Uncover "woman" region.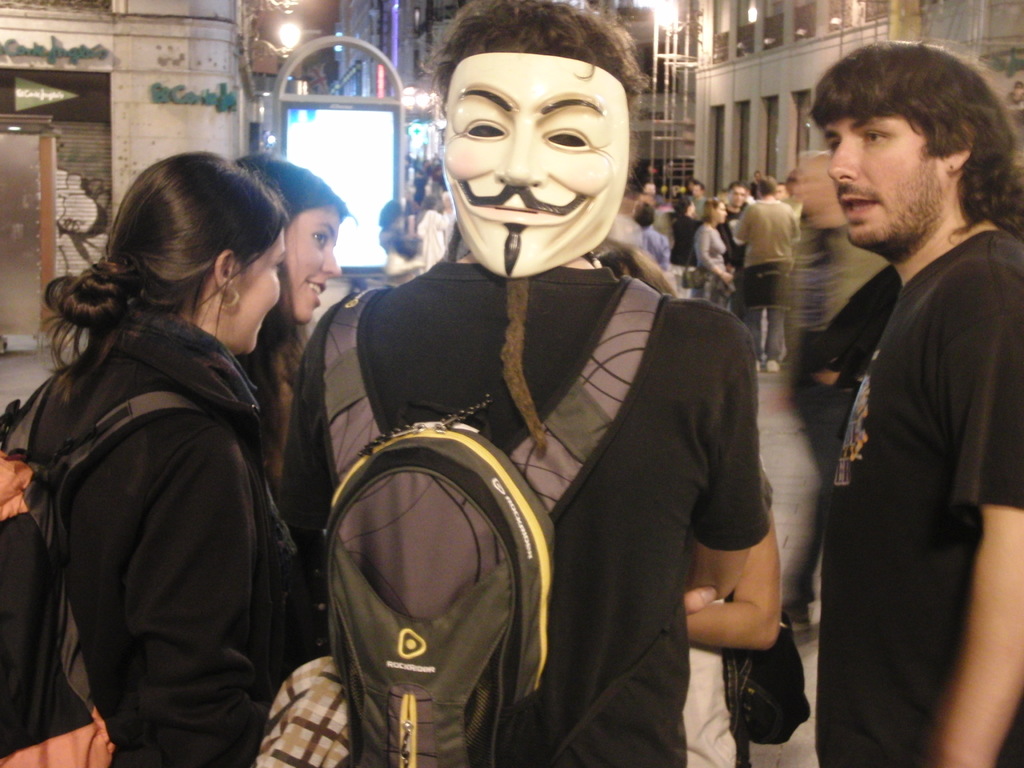
Uncovered: <bbox>0, 147, 316, 767</bbox>.
